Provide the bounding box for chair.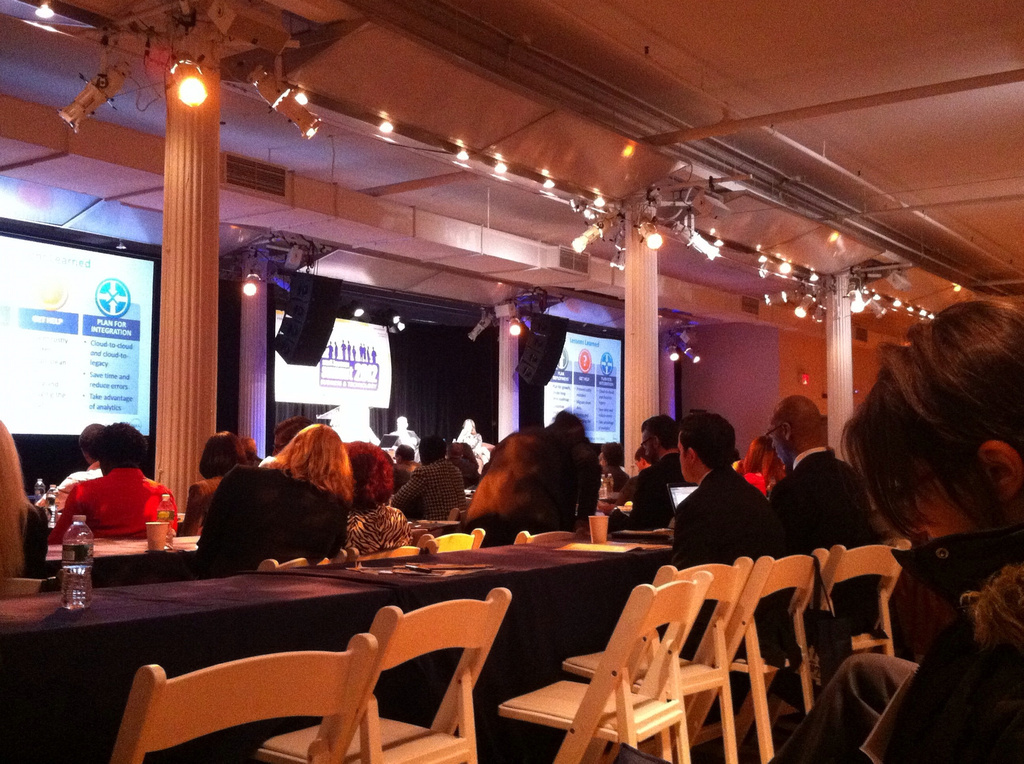
<bbox>257, 549, 353, 573</bbox>.
